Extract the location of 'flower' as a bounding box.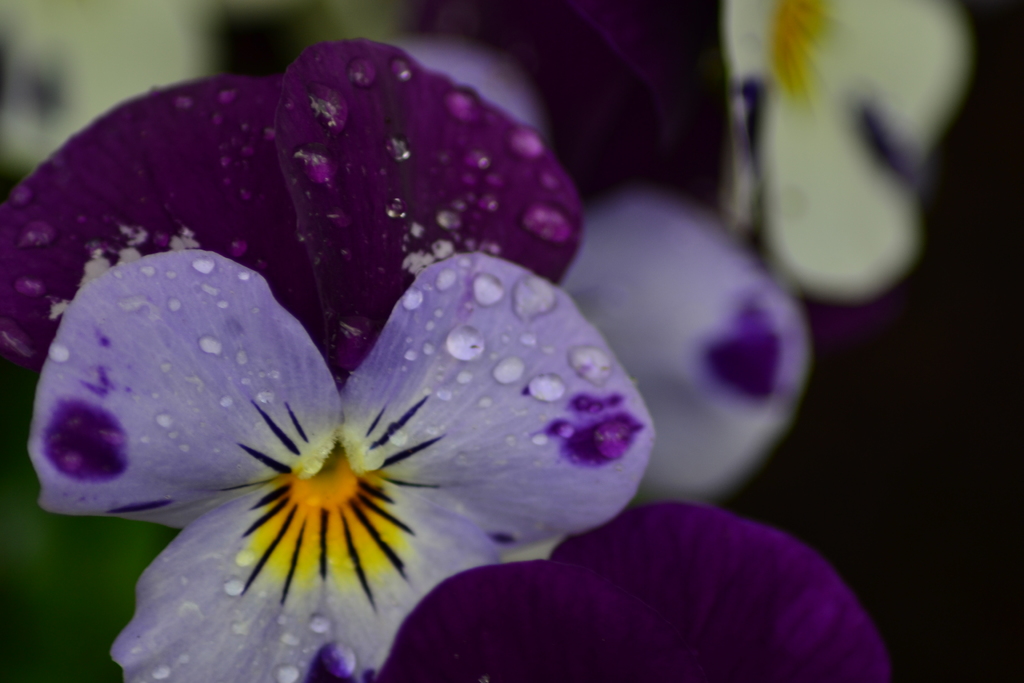
<region>371, 502, 890, 682</region>.
